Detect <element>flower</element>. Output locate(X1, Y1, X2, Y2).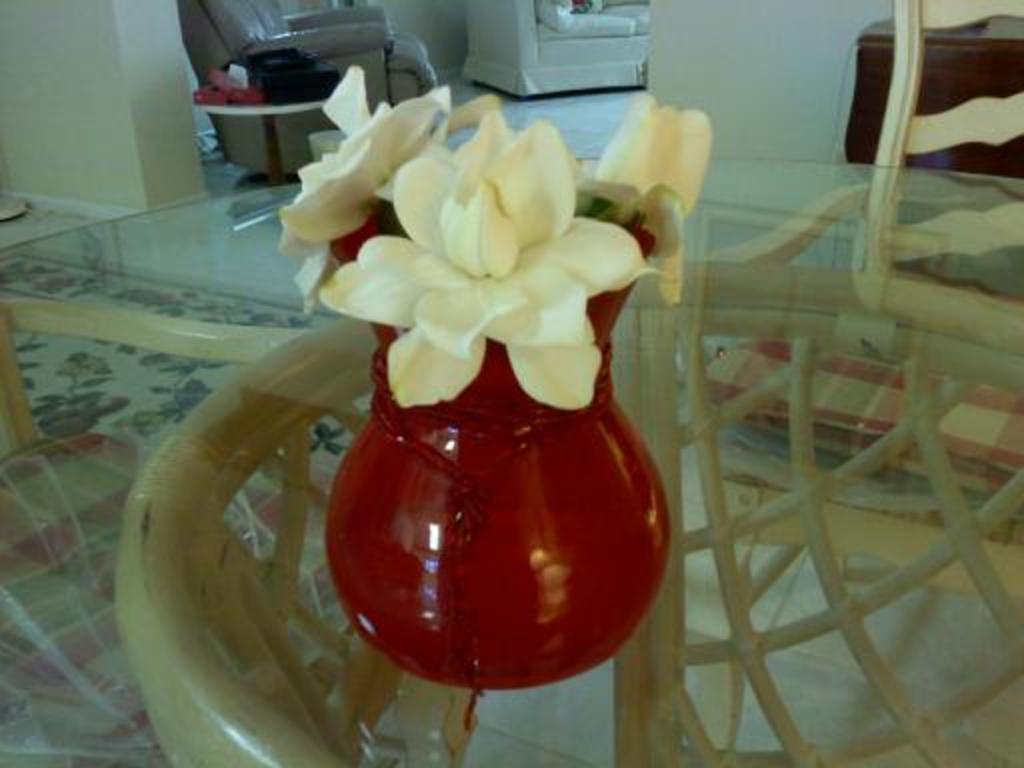
locate(276, 62, 450, 260).
